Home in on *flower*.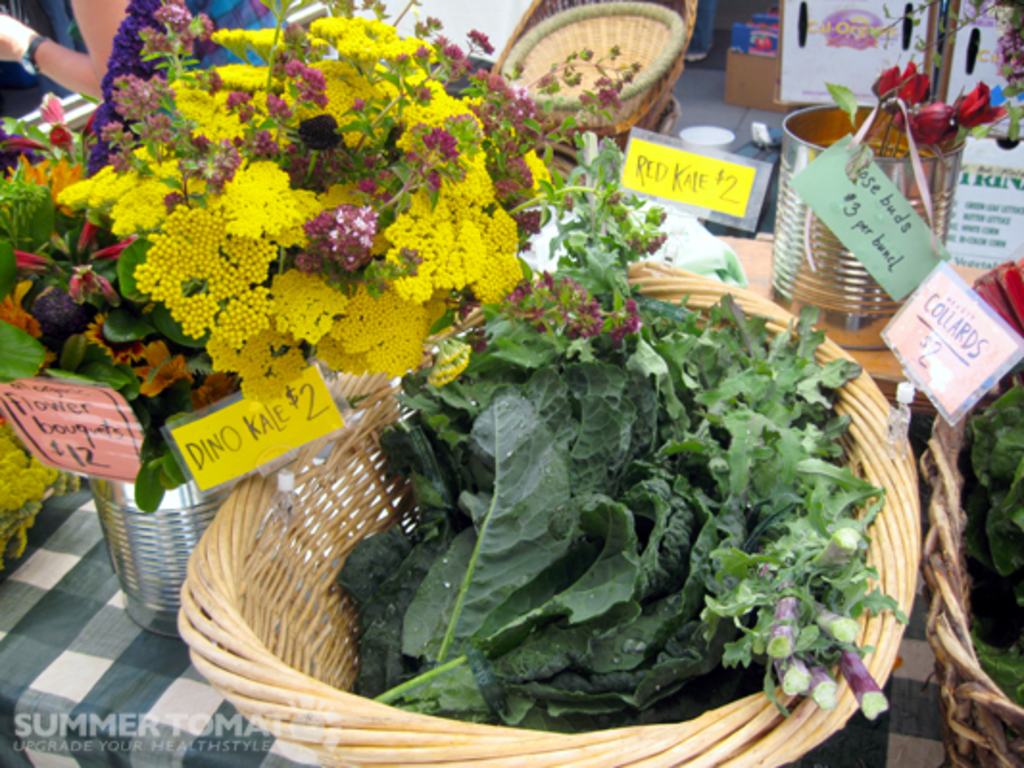
Homed in at {"left": 874, "top": 52, "right": 901, "bottom": 98}.
